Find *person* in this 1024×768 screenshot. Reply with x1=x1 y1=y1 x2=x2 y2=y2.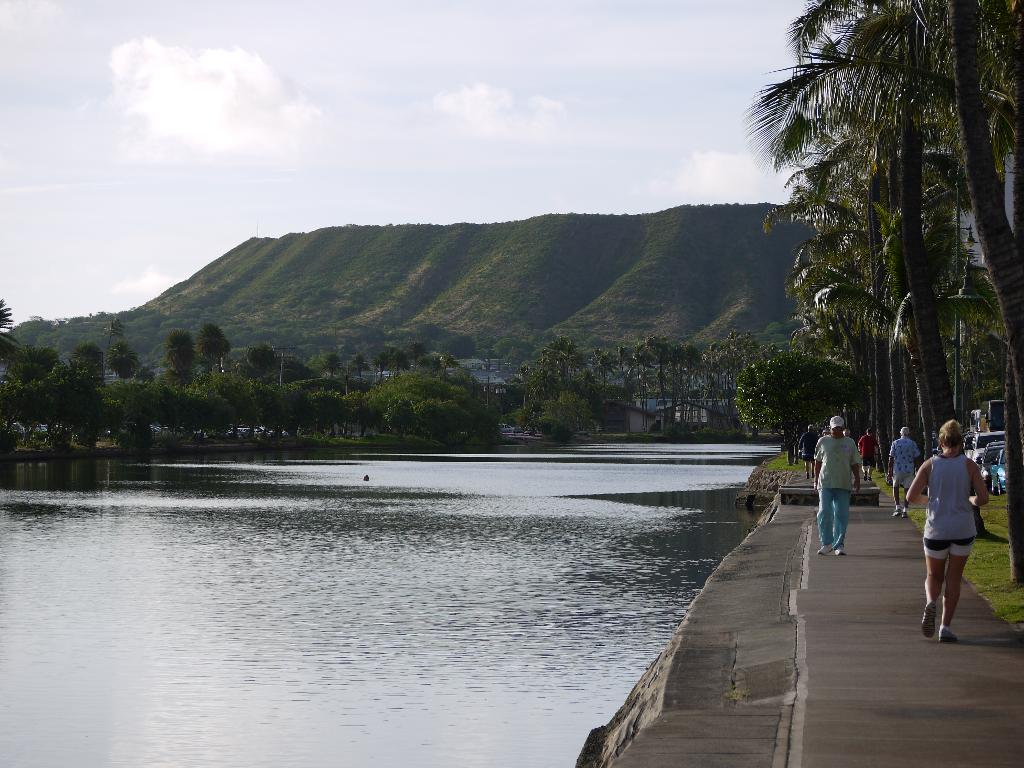
x1=926 y1=408 x2=1001 y2=641.
